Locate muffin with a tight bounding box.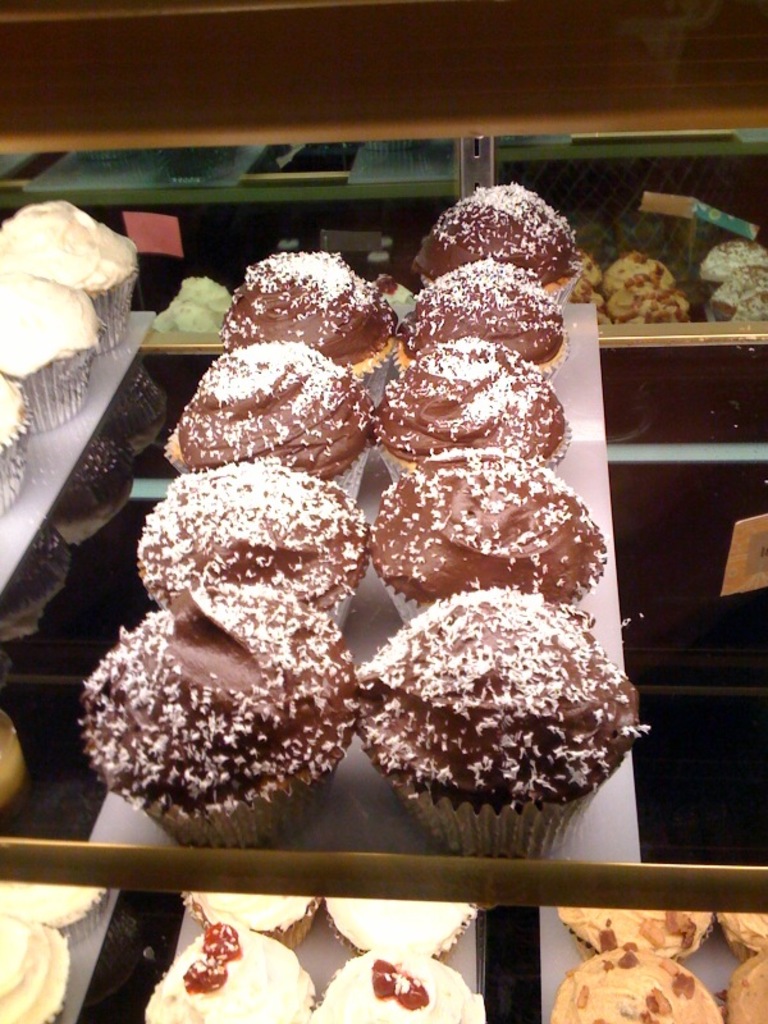
Rect(0, 274, 99, 426).
